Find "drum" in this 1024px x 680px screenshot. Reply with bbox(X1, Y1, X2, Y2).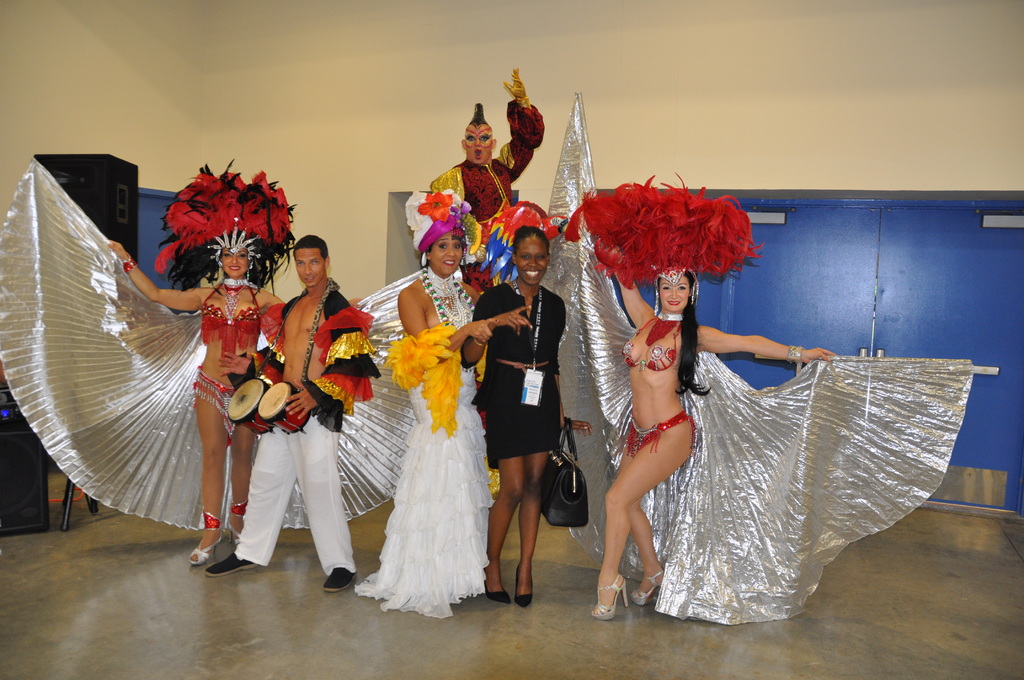
bbox(226, 378, 269, 437).
